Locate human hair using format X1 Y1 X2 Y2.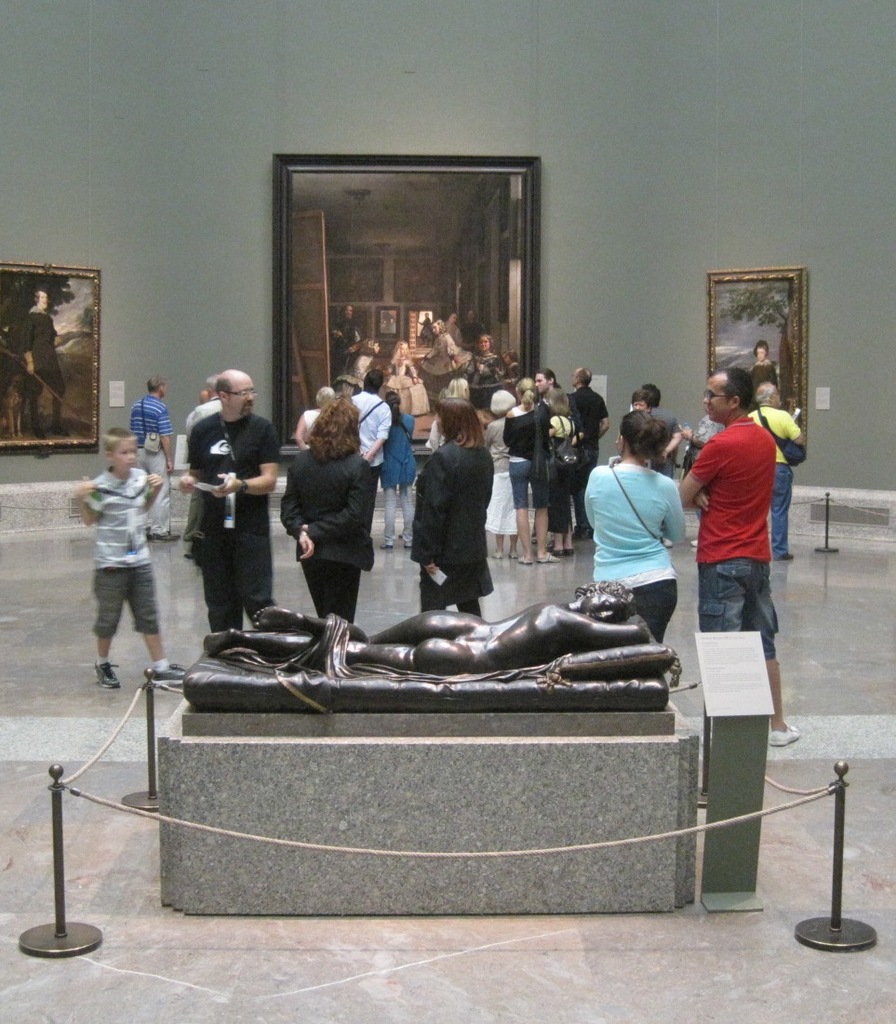
502 349 518 363.
